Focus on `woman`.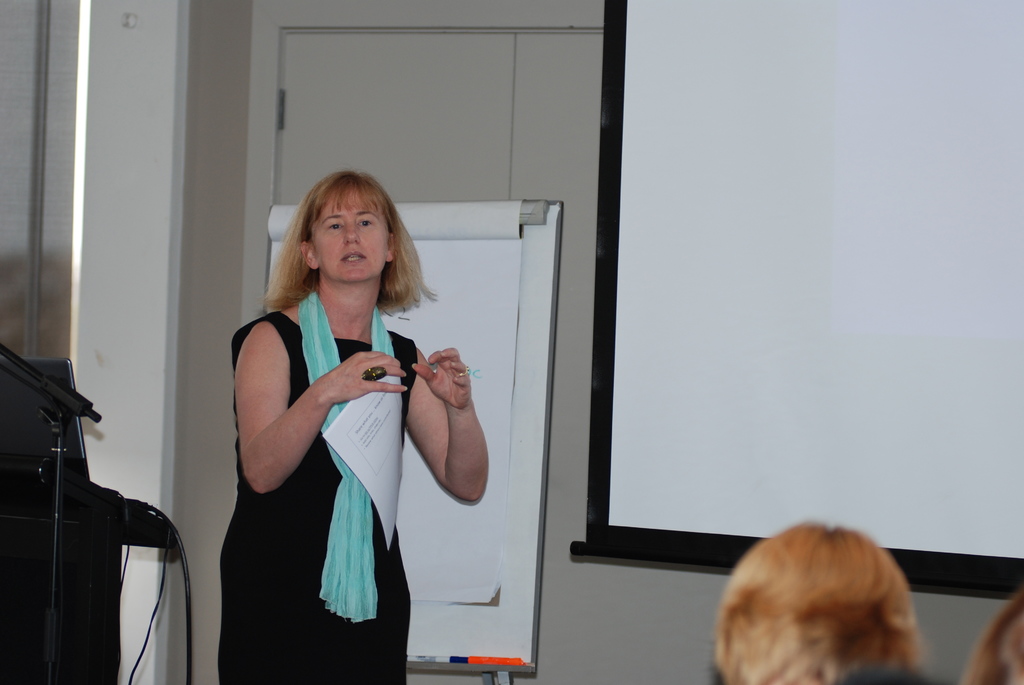
Focused at <box>221,169,435,682</box>.
